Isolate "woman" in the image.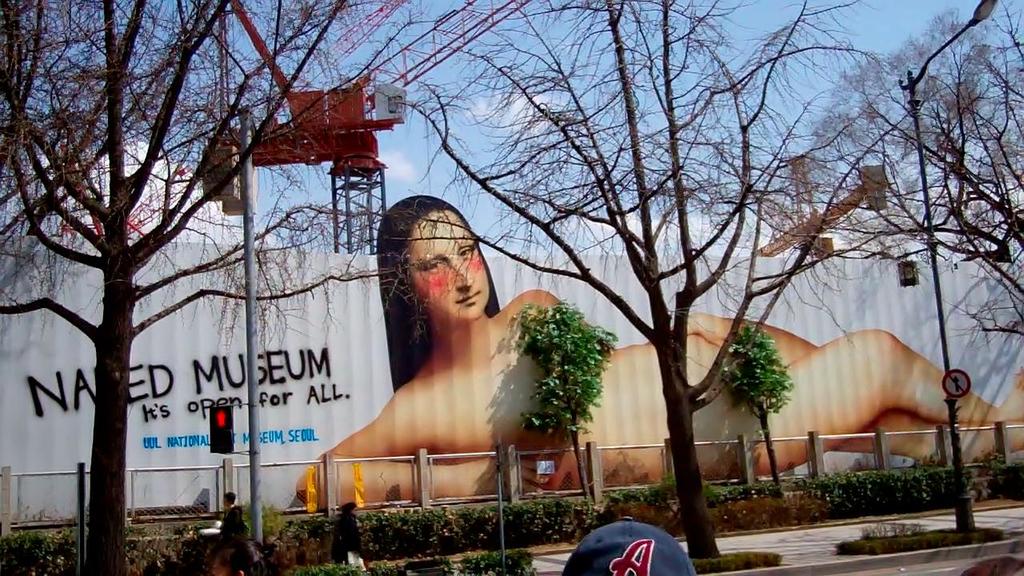
Isolated region: {"x1": 300, "y1": 190, "x2": 1023, "y2": 500}.
